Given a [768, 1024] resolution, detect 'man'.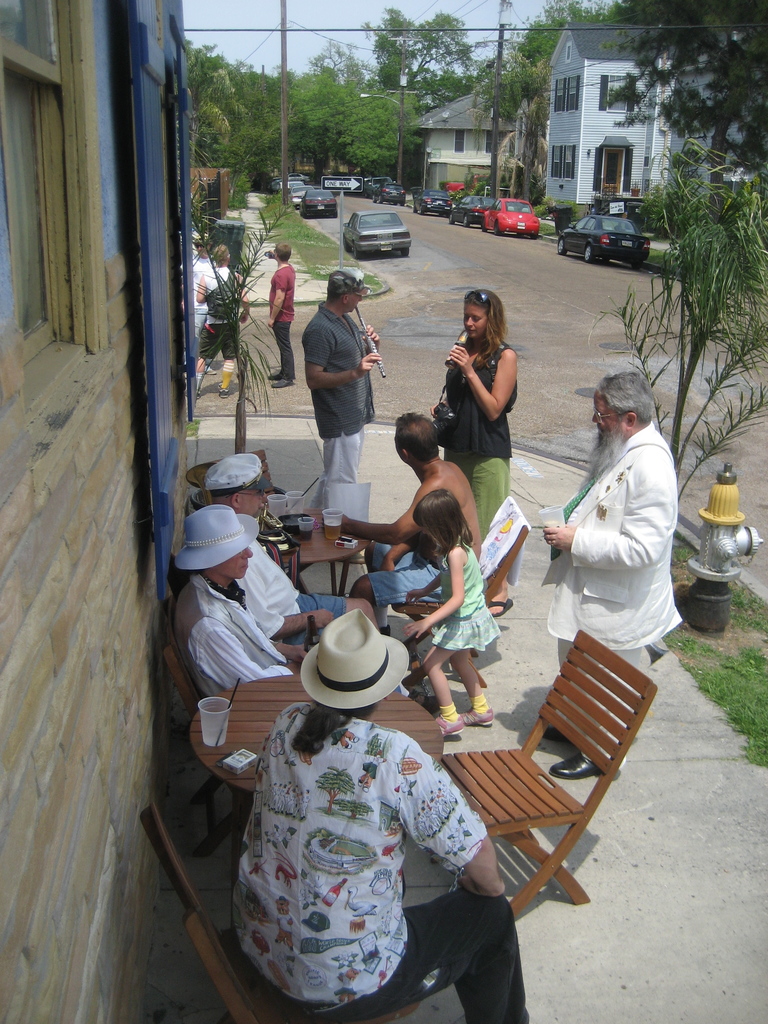
detection(303, 273, 387, 502).
